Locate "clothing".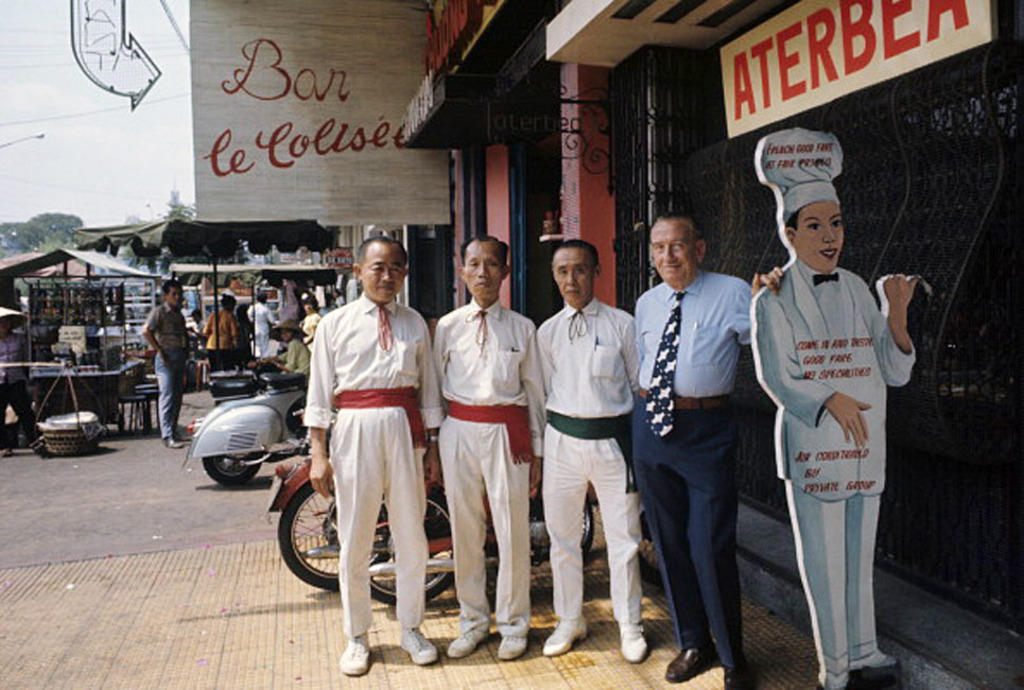
Bounding box: 308, 256, 924, 689.
